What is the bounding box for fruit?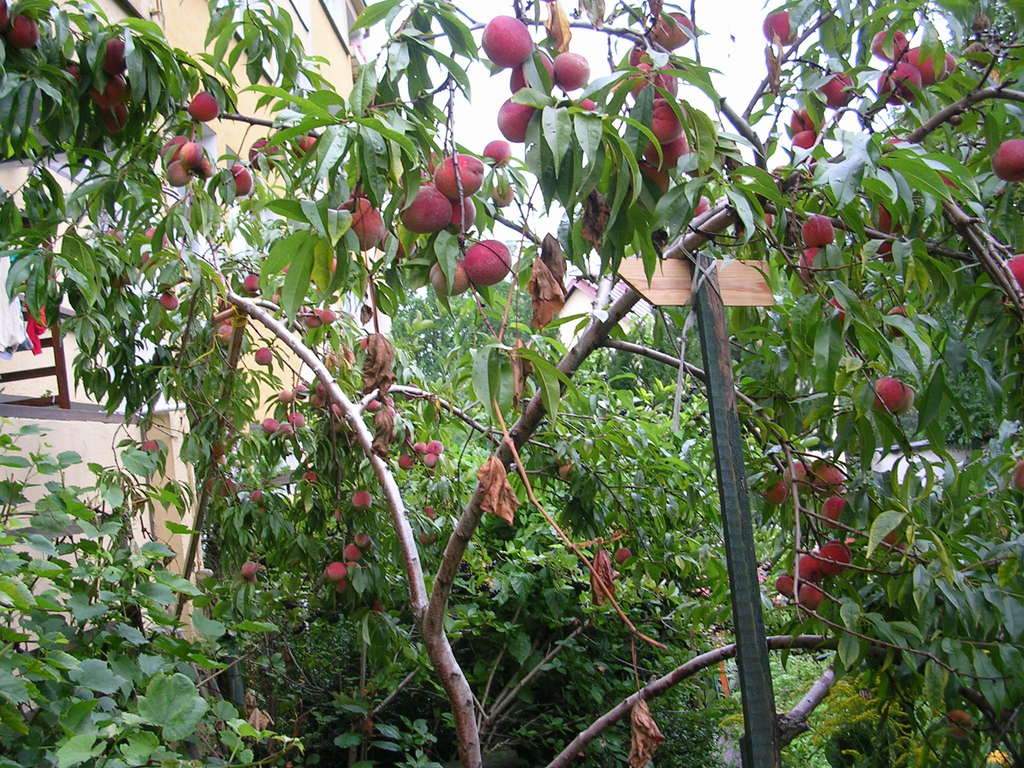
bbox(244, 273, 263, 292).
